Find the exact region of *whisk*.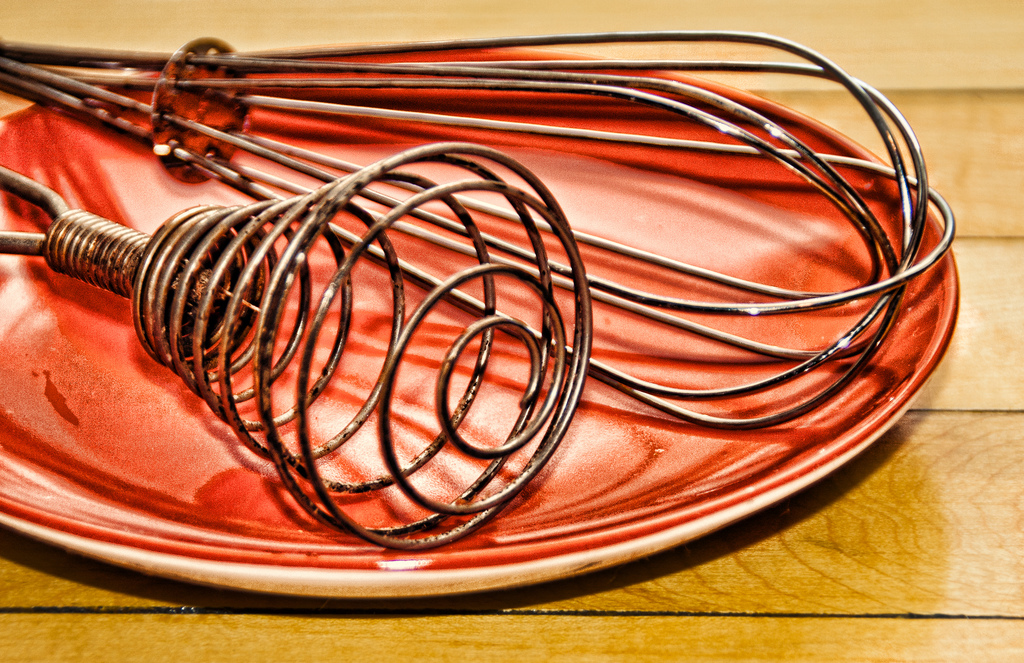
Exact region: (x1=0, y1=31, x2=956, y2=429).
